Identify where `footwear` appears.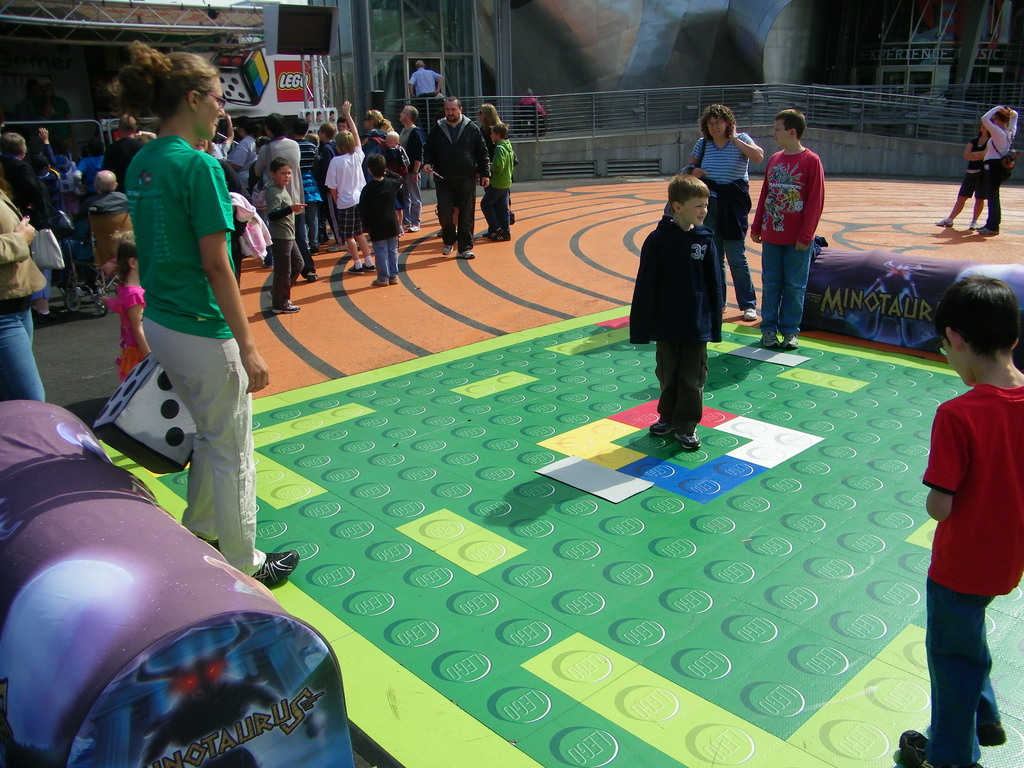
Appears at 440 241 458 257.
